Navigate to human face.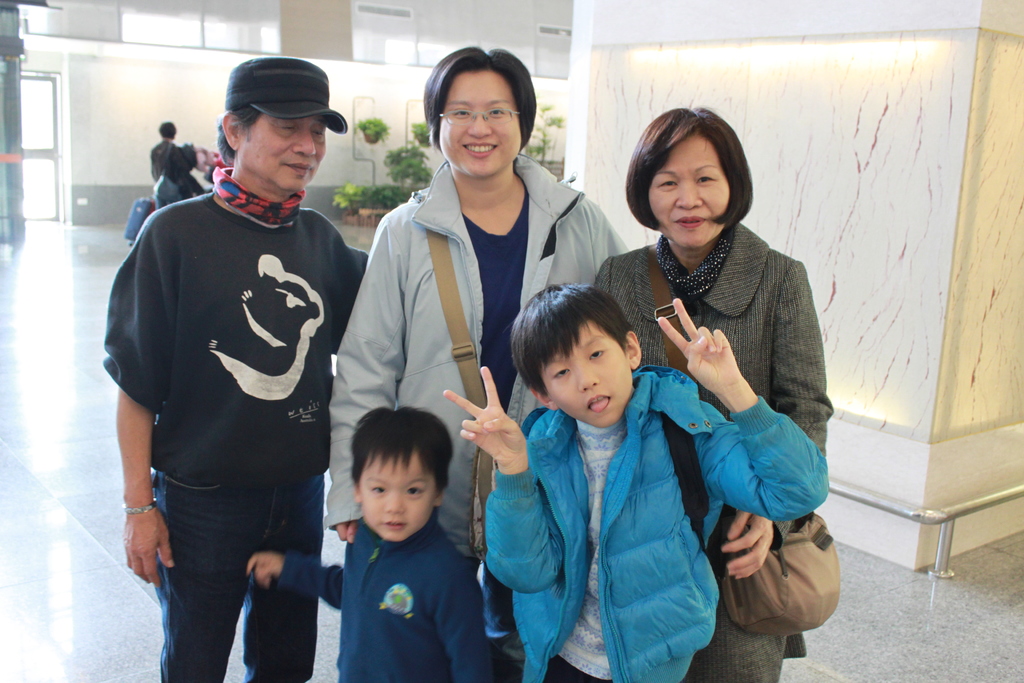
Navigation target: box(436, 70, 519, 178).
